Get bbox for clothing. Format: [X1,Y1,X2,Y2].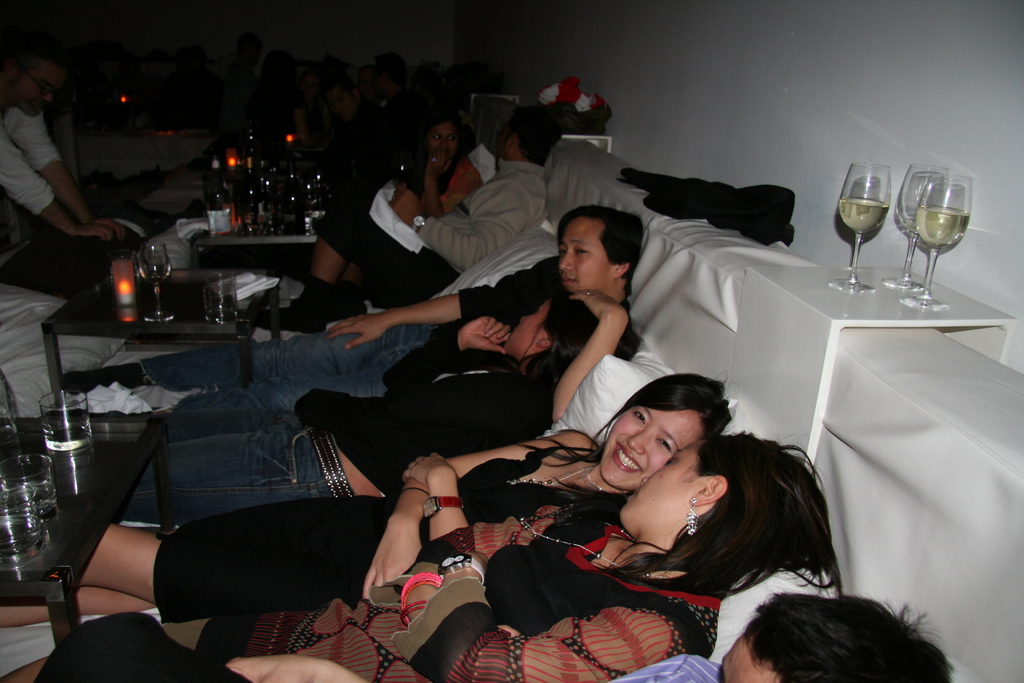
[328,163,549,291].
